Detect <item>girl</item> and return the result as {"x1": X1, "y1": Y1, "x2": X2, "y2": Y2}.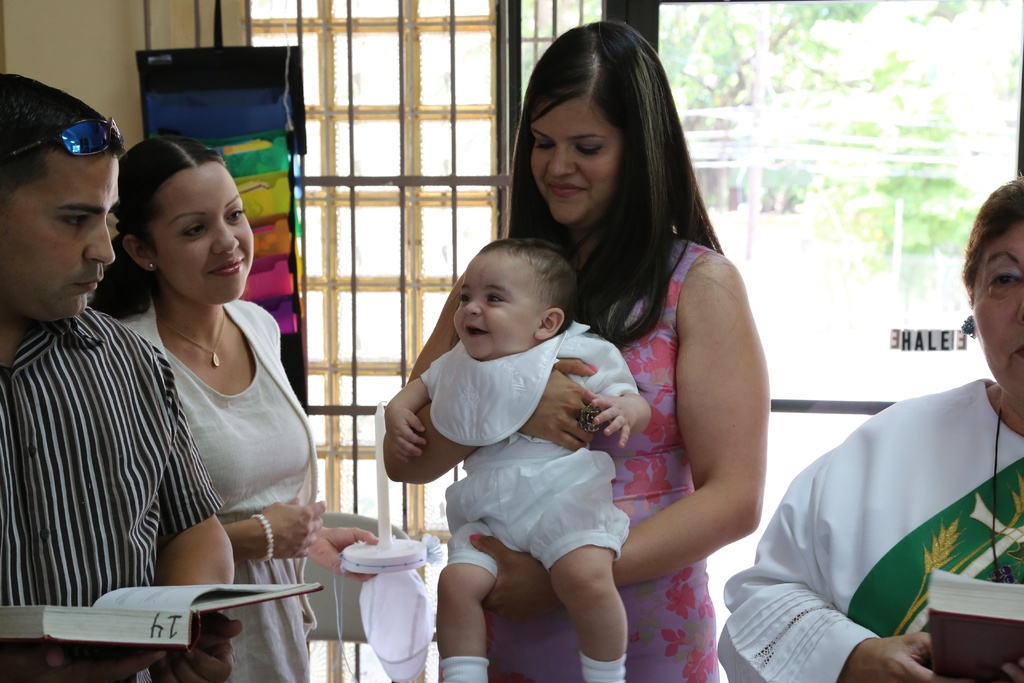
{"x1": 383, "y1": 242, "x2": 653, "y2": 679}.
